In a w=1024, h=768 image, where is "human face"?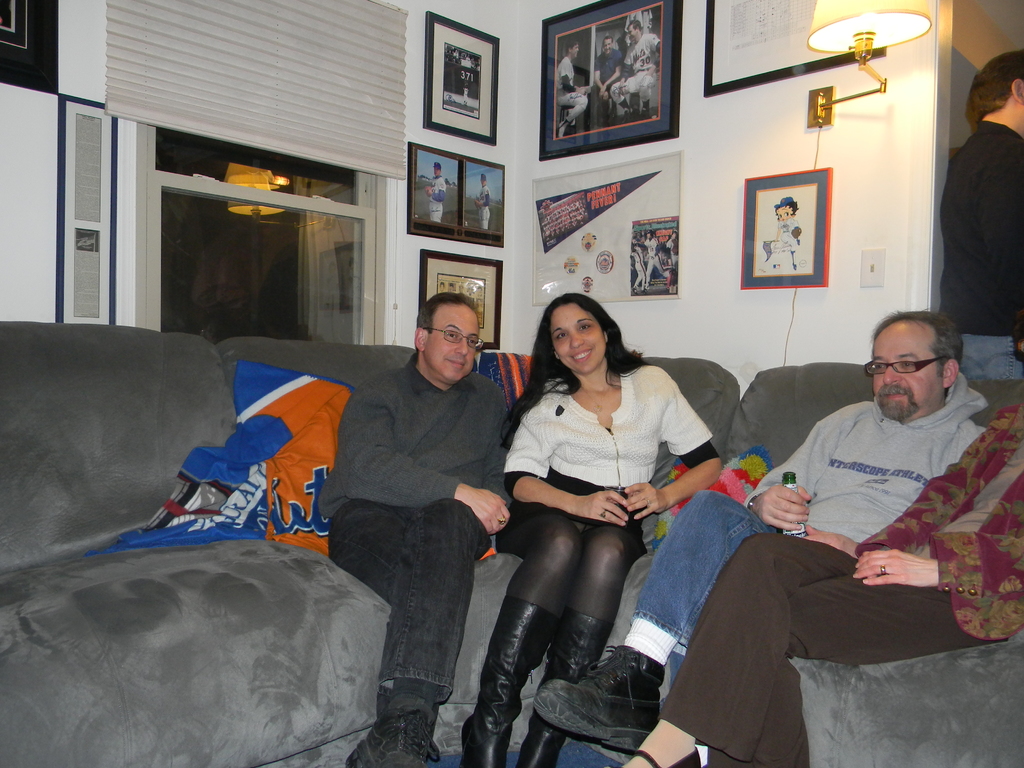
locate(573, 44, 577, 58).
